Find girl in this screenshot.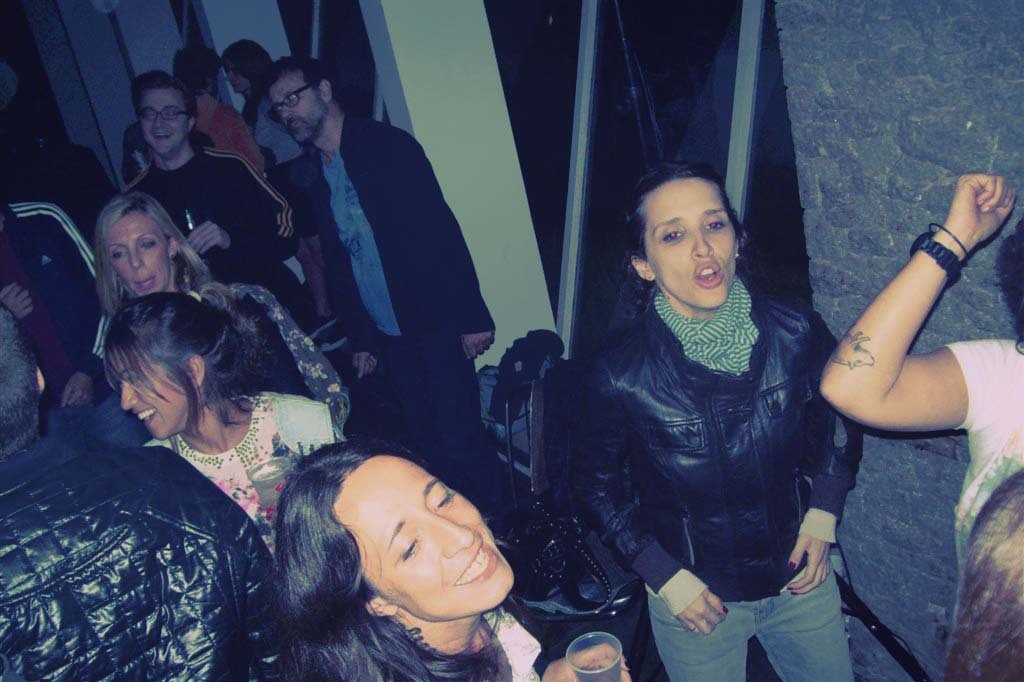
The bounding box for girl is <box>106,293,338,552</box>.
